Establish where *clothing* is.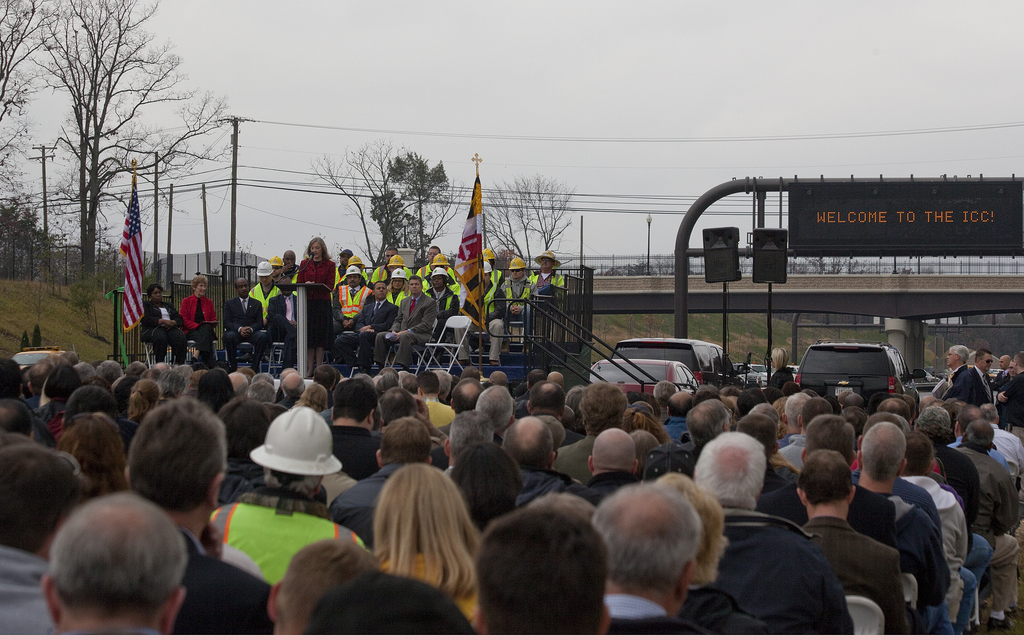
Established at region(179, 294, 214, 365).
